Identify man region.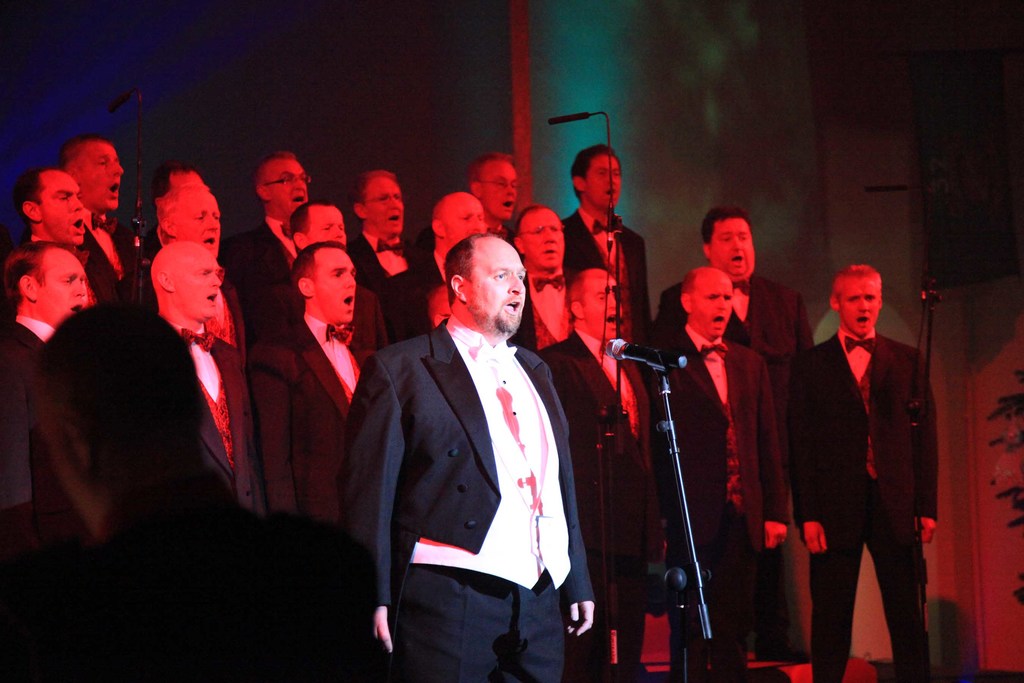
Region: l=294, t=199, r=360, b=257.
